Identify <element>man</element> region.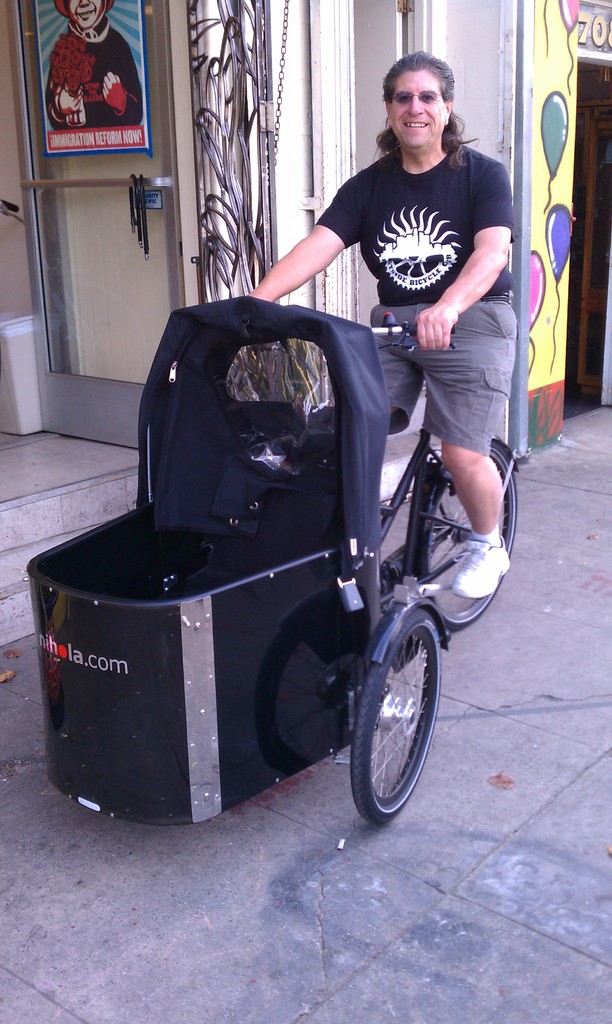
Region: crop(243, 49, 518, 602).
